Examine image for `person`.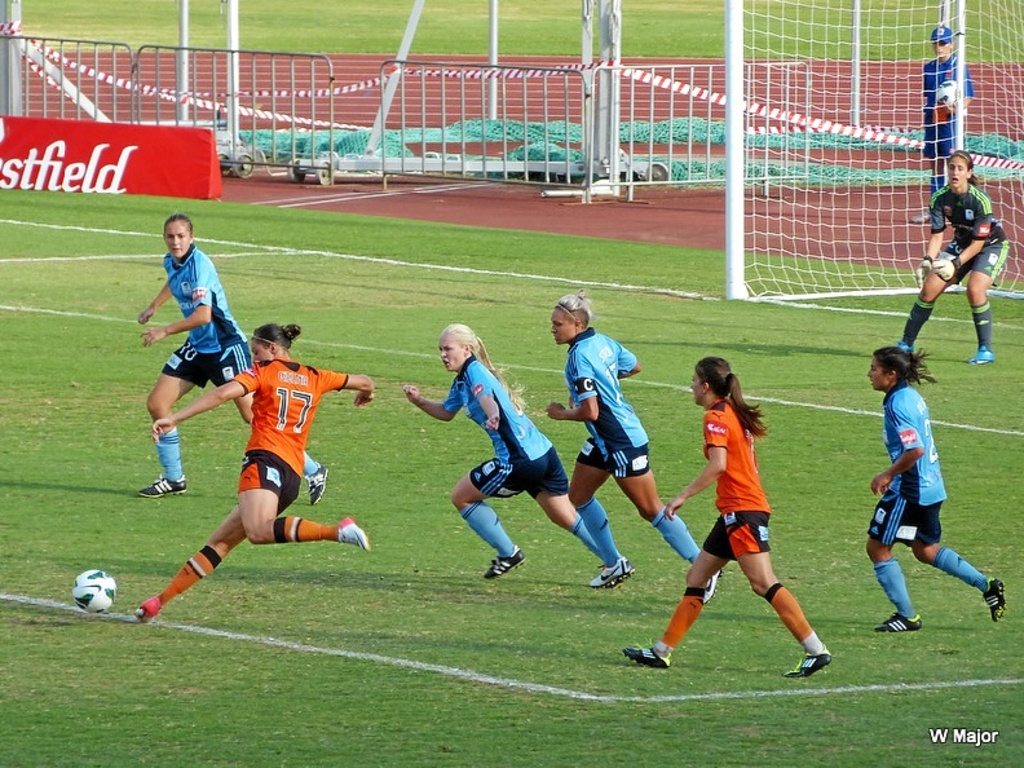
Examination result: 644 358 809 683.
